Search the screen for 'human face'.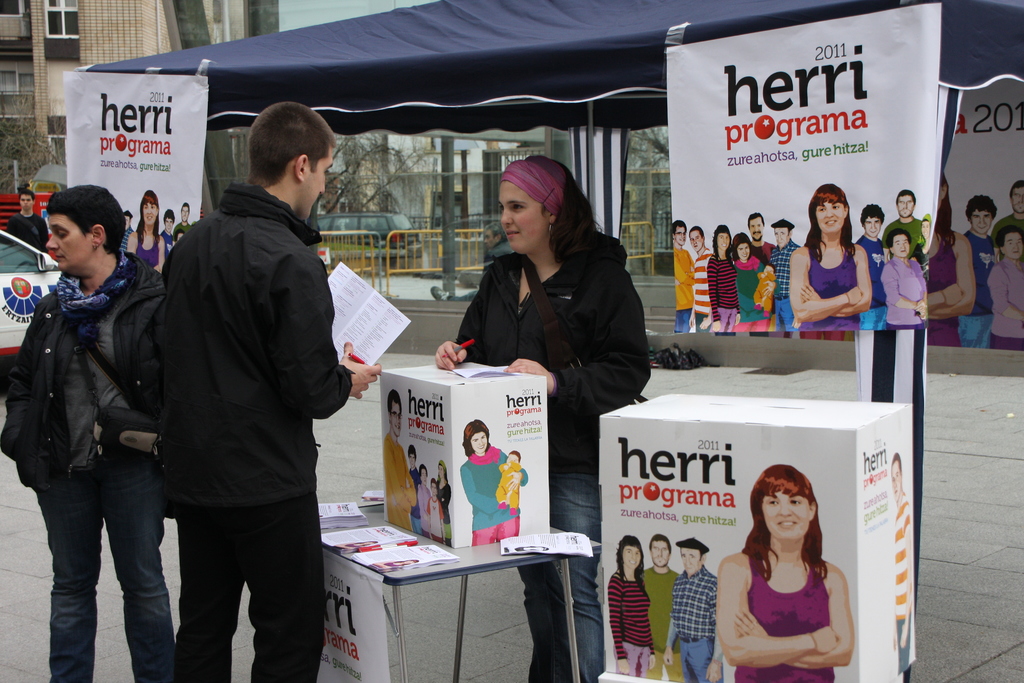
Found at bbox(1013, 178, 1023, 217).
